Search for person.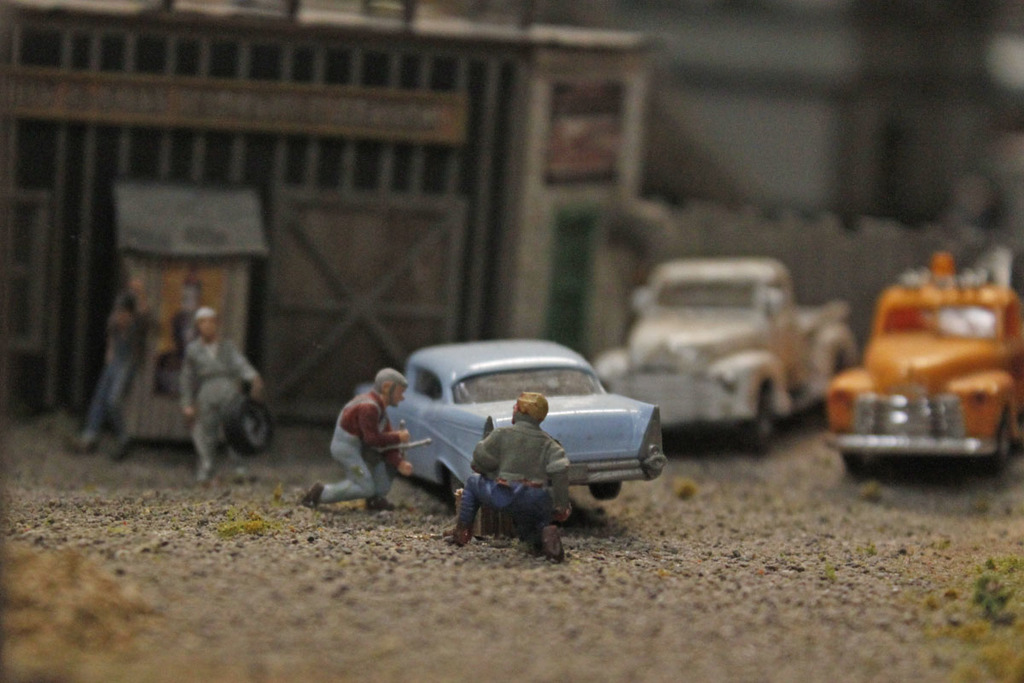
Found at box(79, 295, 160, 453).
